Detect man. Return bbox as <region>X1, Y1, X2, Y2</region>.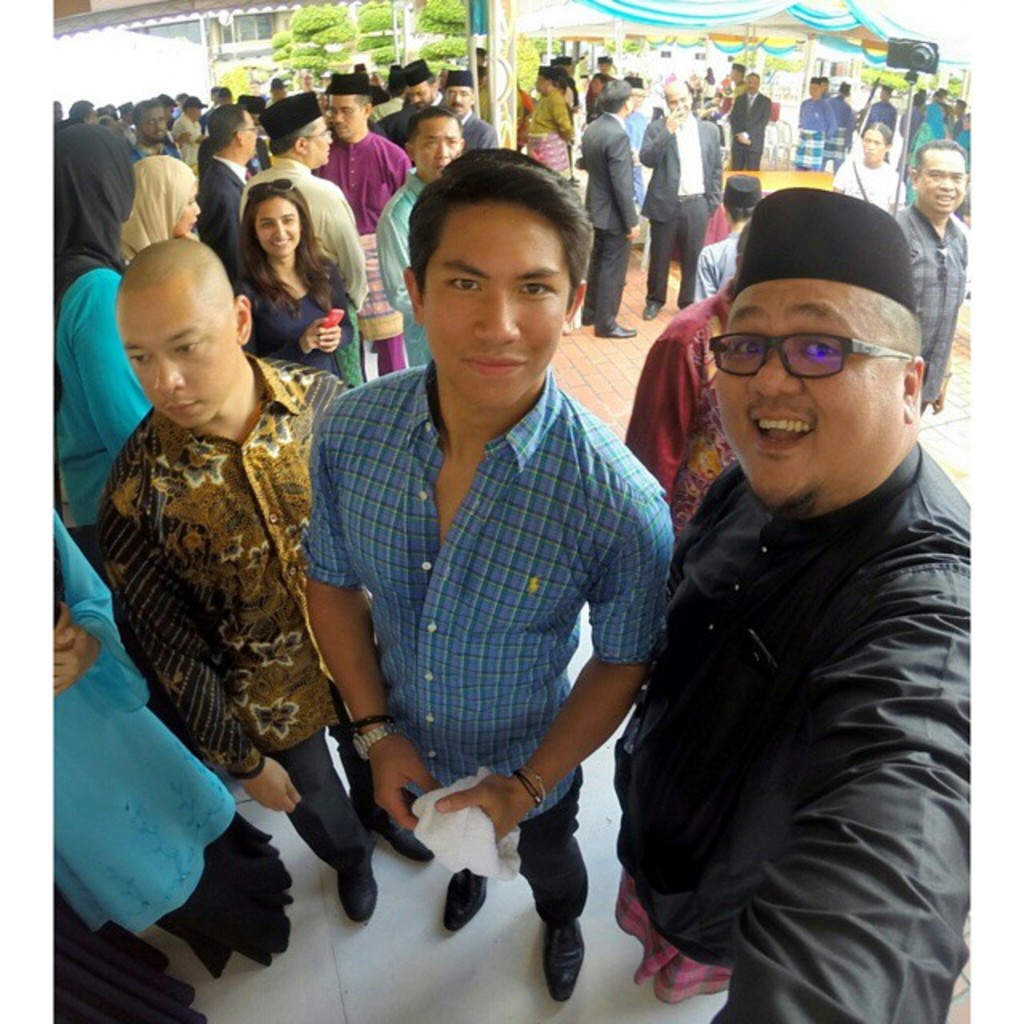
<region>91, 237, 437, 925</region>.
